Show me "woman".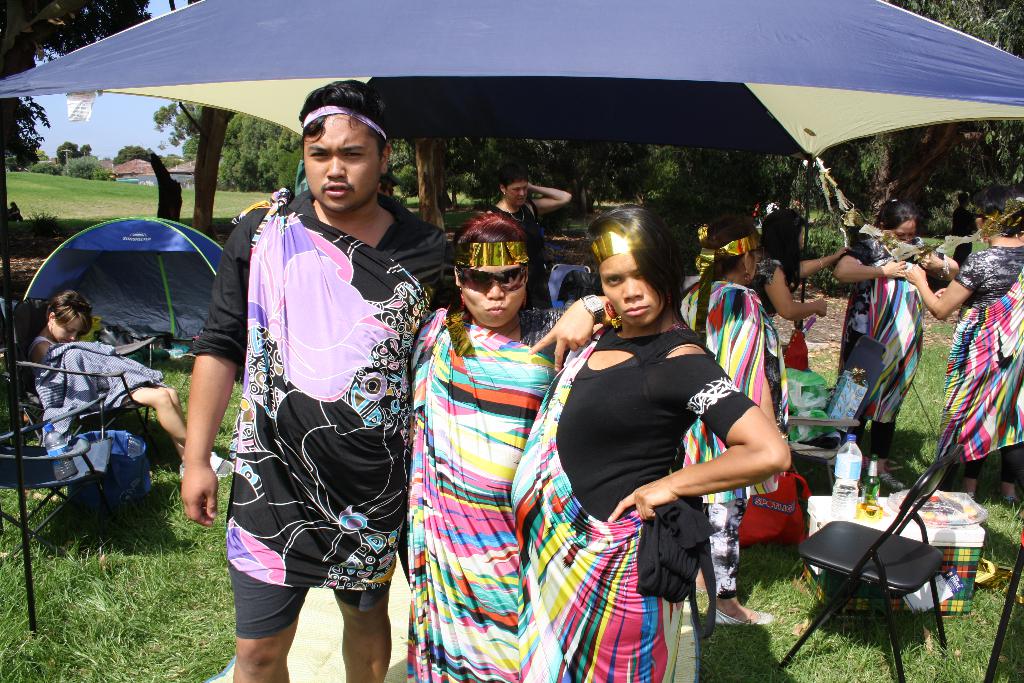
"woman" is here: <bbox>678, 229, 788, 624</bbox>.
